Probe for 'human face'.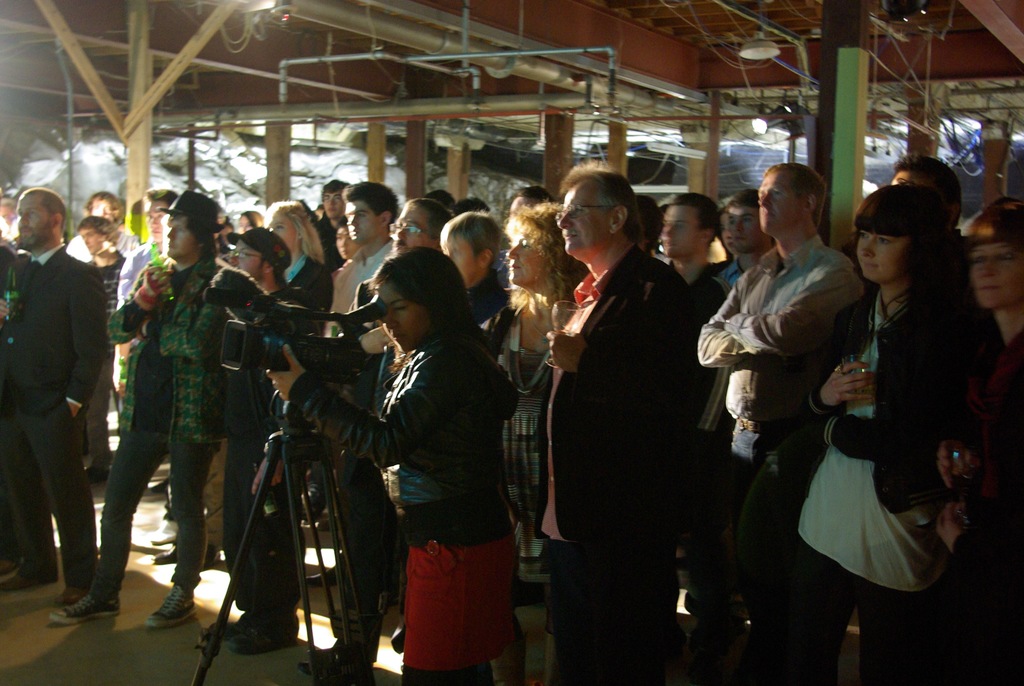
Probe result: region(161, 209, 195, 265).
